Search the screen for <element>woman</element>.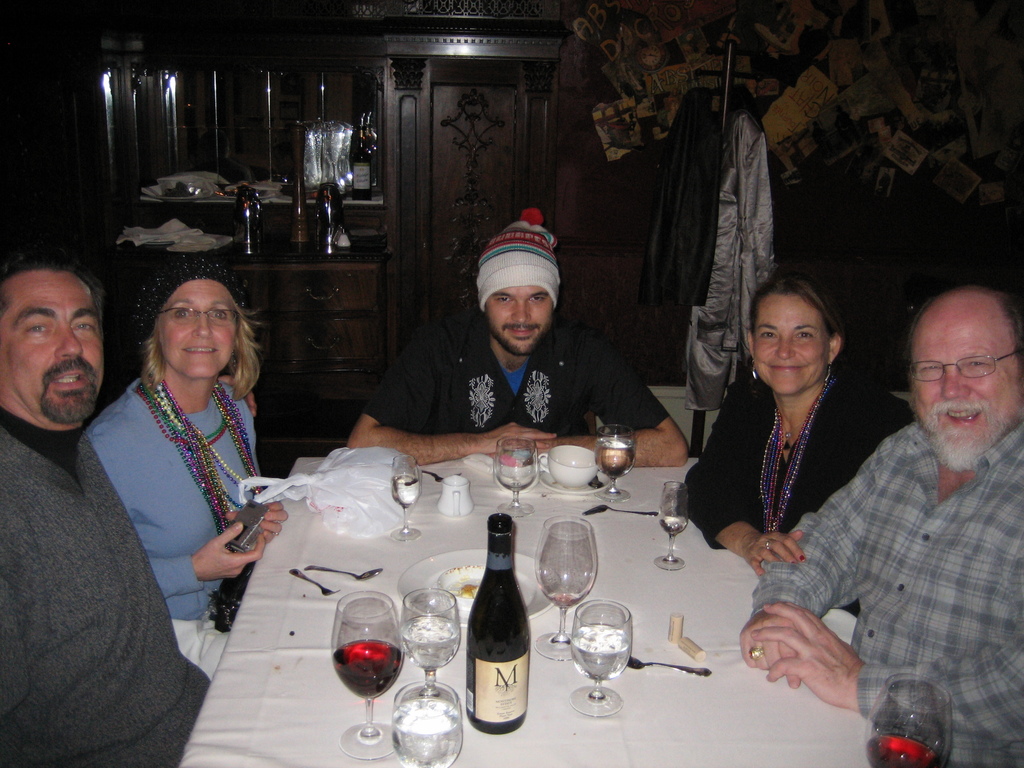
Found at select_region(690, 252, 916, 712).
